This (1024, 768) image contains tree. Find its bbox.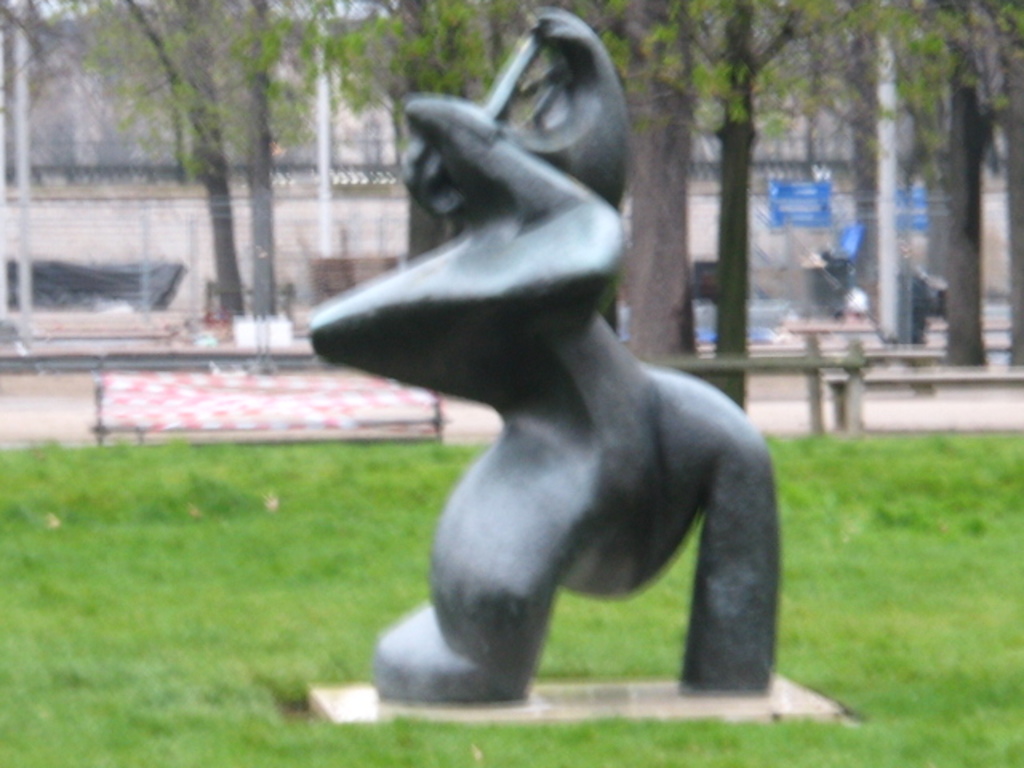
bbox=(749, 0, 1000, 374).
